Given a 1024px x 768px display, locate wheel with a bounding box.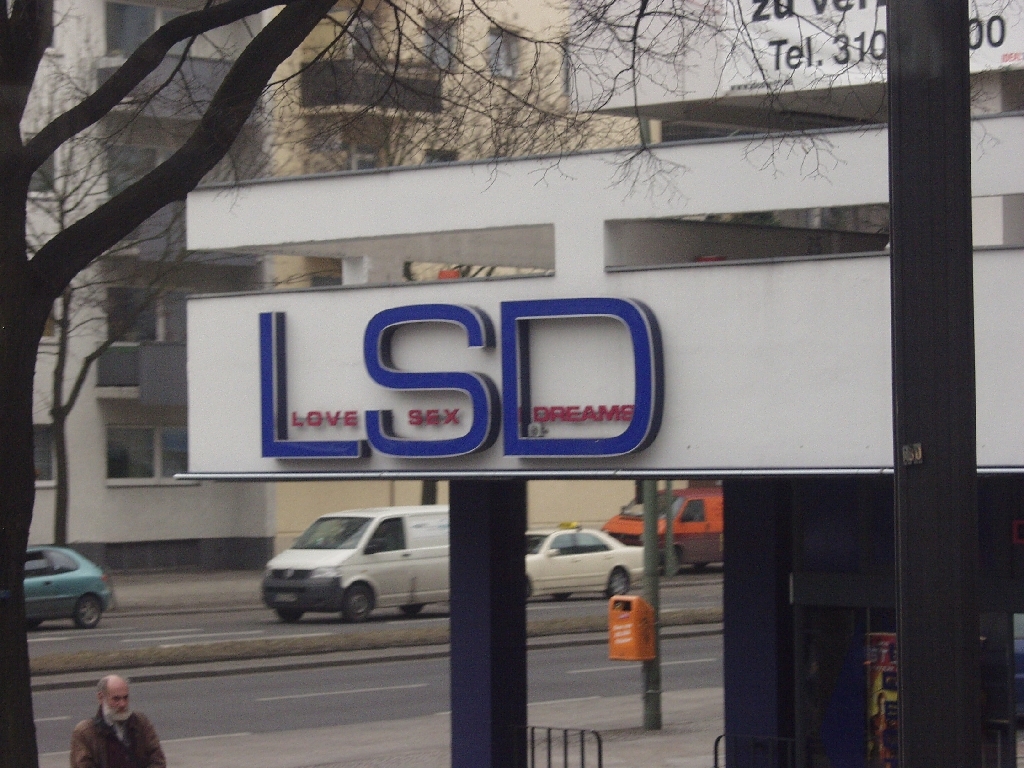
Located: left=277, top=609, right=303, bottom=620.
